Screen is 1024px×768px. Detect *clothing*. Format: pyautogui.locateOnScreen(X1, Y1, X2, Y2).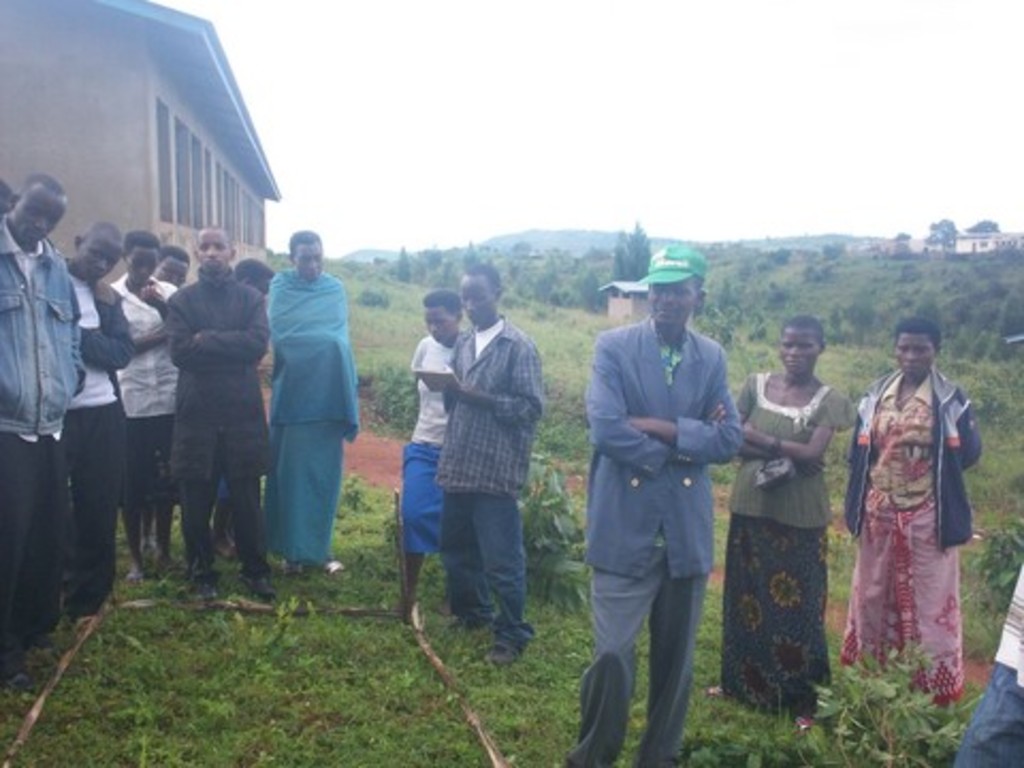
pyautogui.locateOnScreen(105, 267, 181, 553).
